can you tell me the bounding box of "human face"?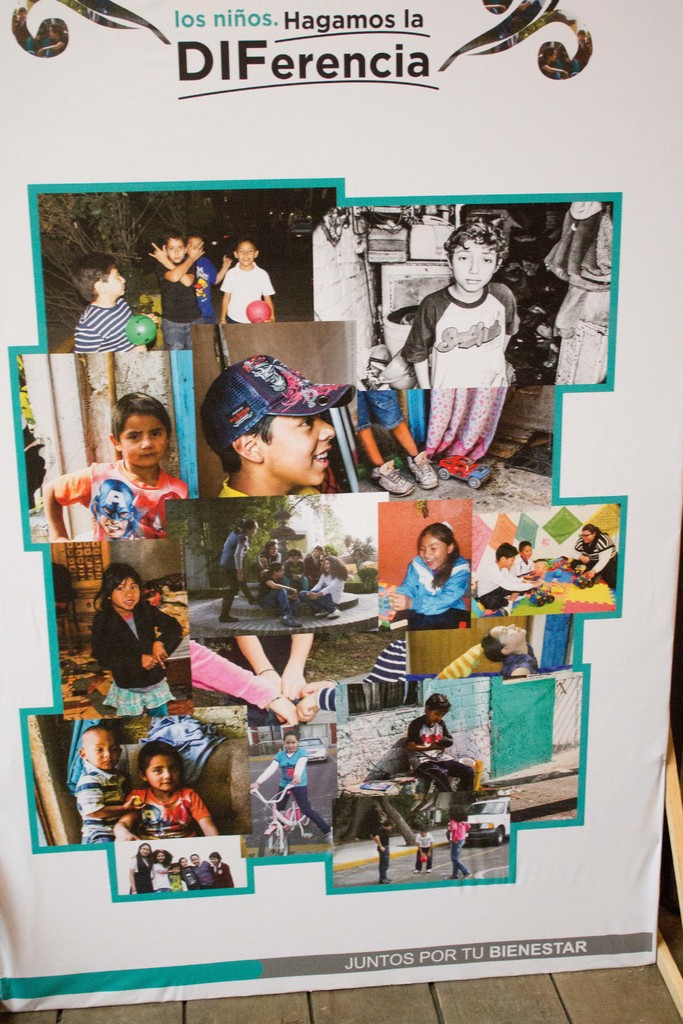
bbox=(151, 849, 165, 865).
